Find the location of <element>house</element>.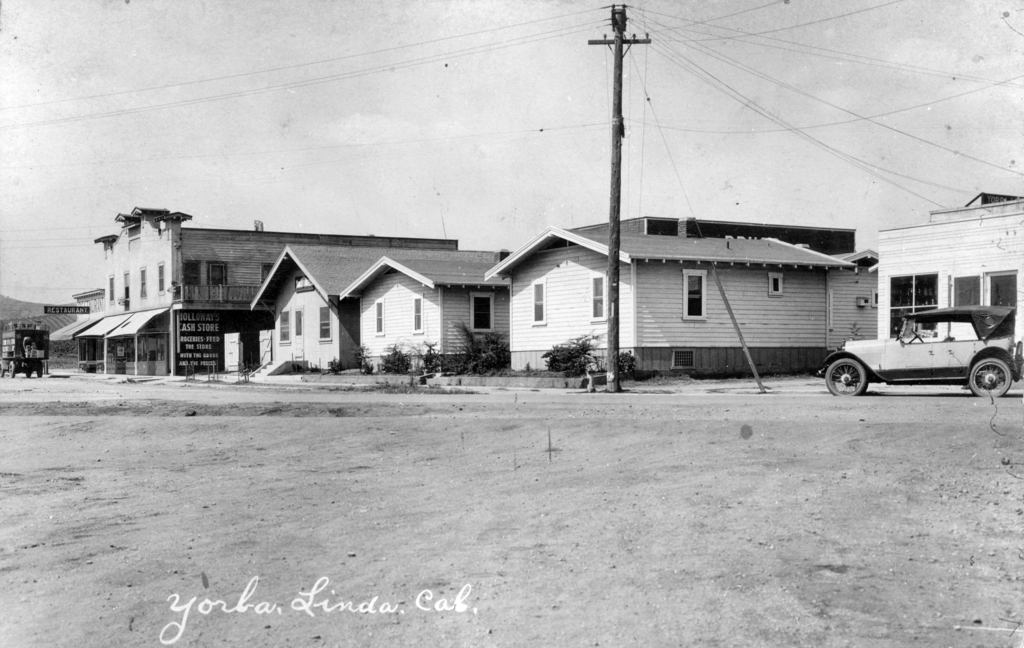
Location: {"x1": 252, "y1": 241, "x2": 510, "y2": 363}.
